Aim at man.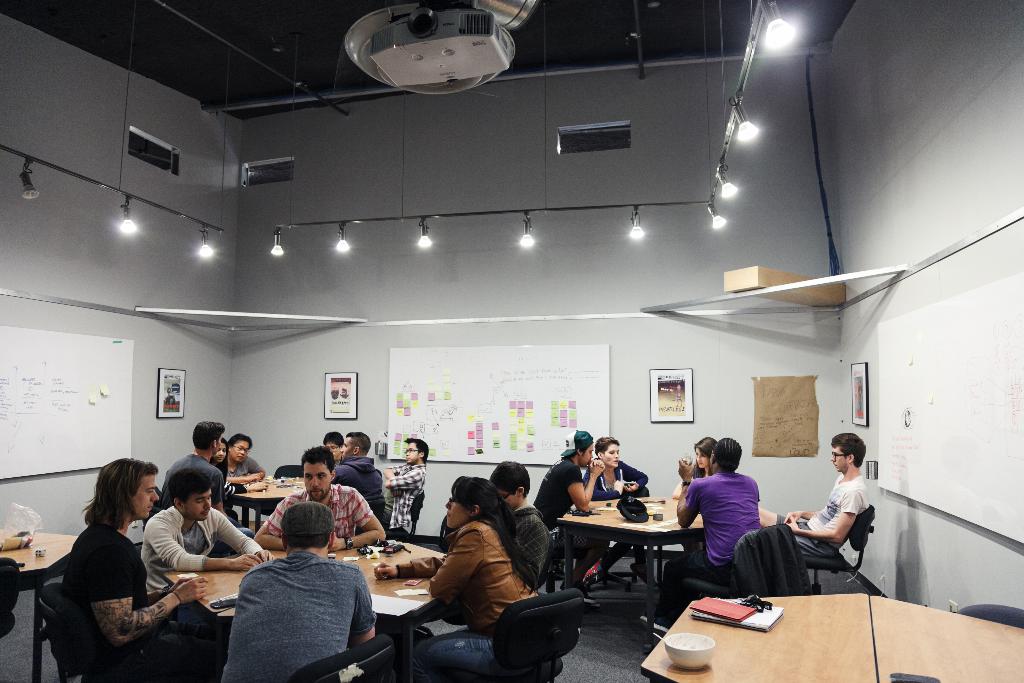
Aimed at x1=642, y1=434, x2=768, y2=633.
